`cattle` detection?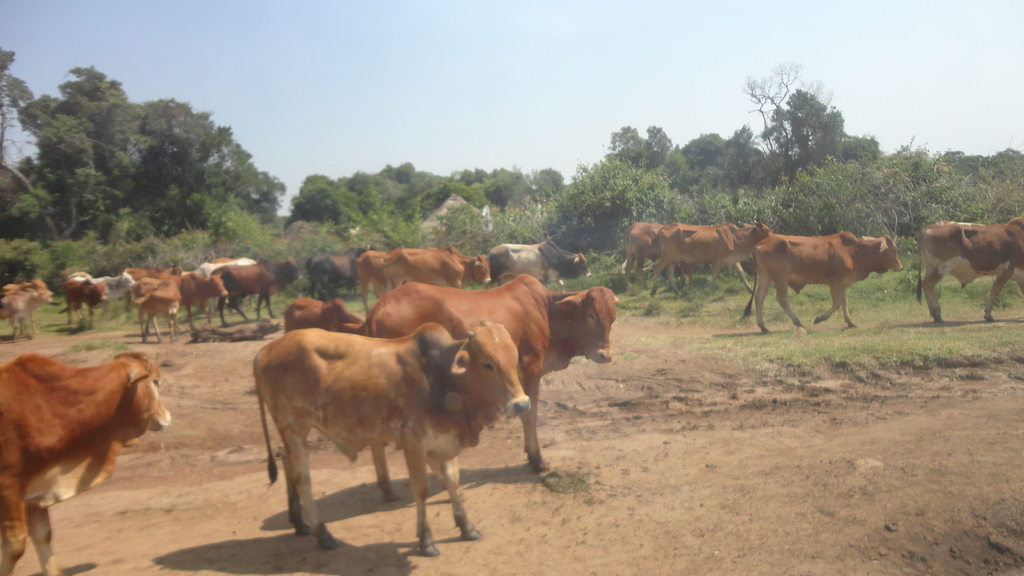
251 321 531 558
